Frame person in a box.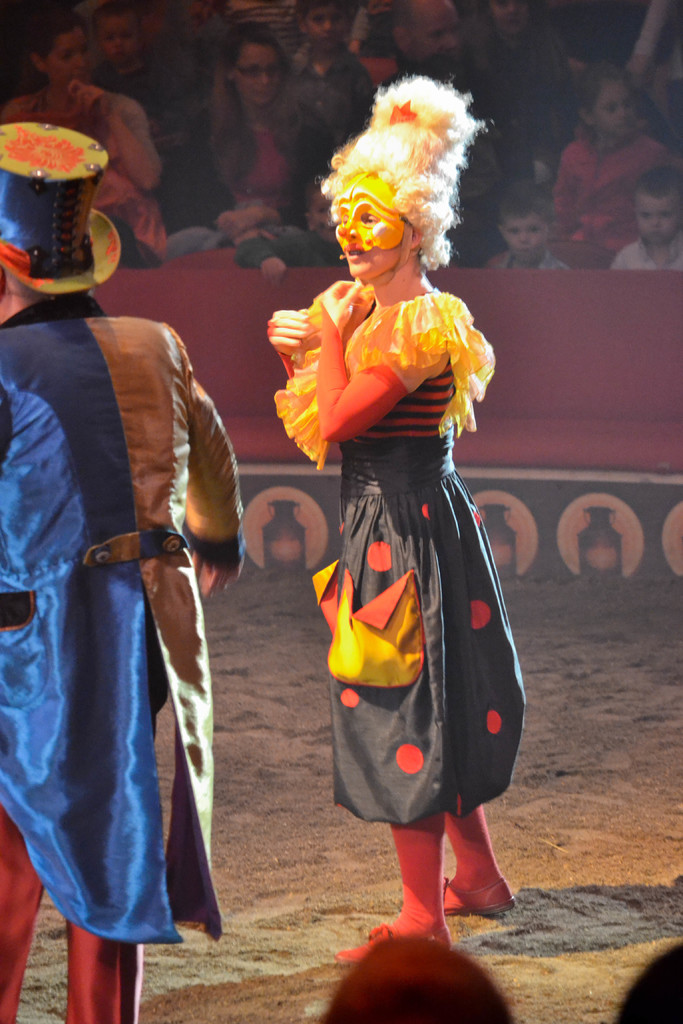
[left=1, top=13, right=161, bottom=267].
